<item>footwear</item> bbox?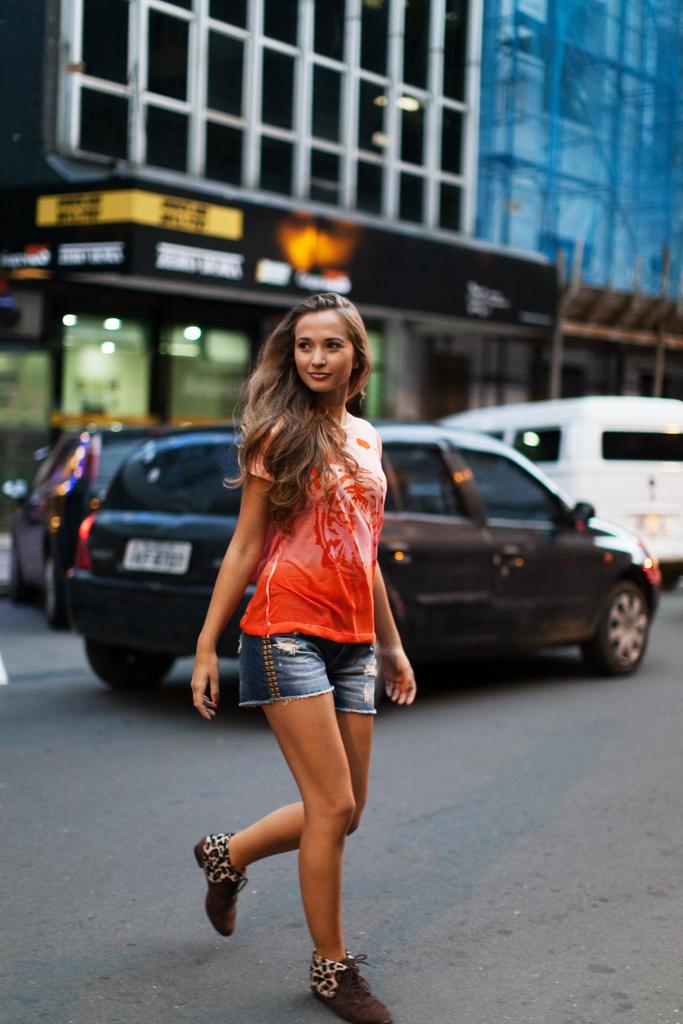
[300,954,376,1009]
